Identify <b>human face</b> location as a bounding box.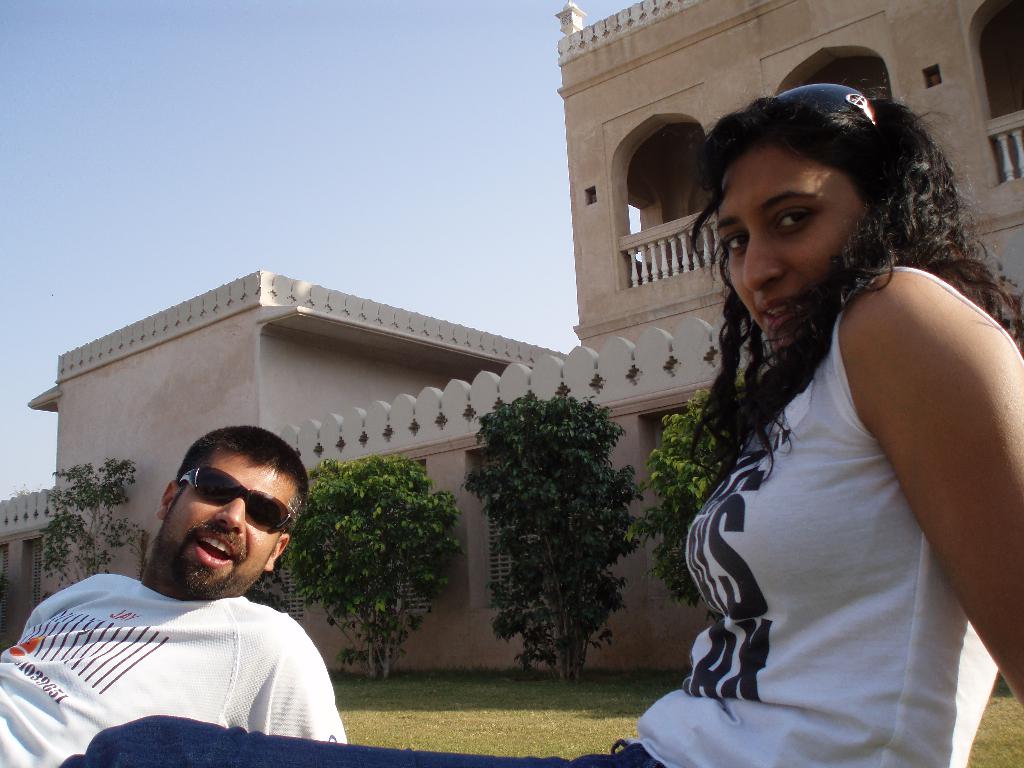
pyautogui.locateOnScreen(722, 140, 867, 348).
